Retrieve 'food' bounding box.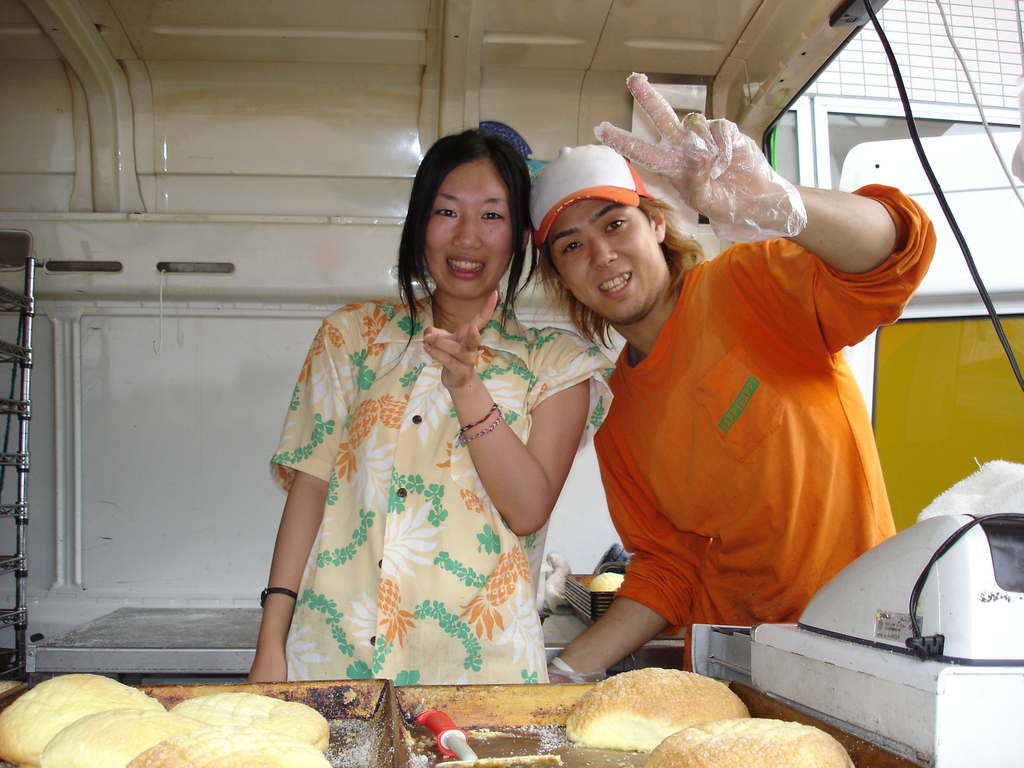
Bounding box: pyautogui.locateOnScreen(643, 712, 856, 767).
